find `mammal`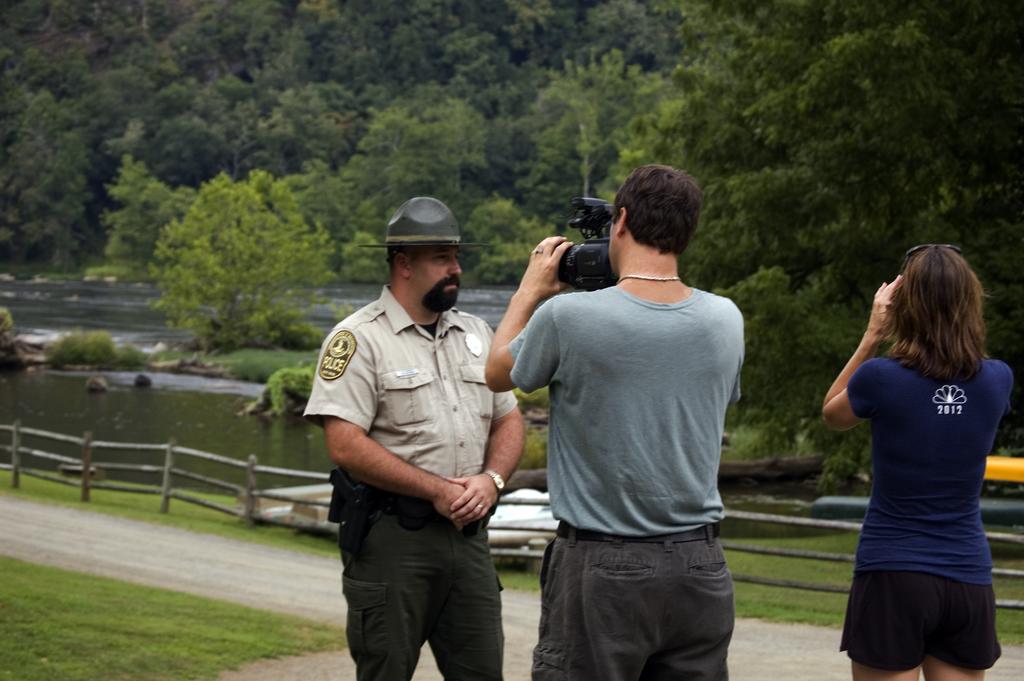
(304,199,527,679)
